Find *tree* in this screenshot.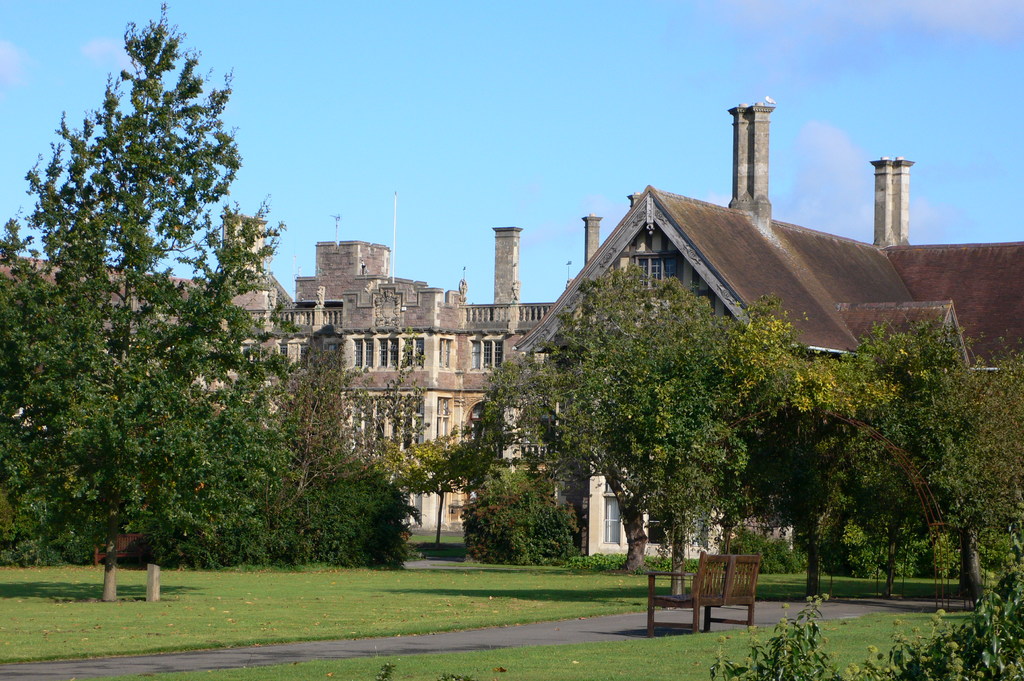
The bounding box for *tree* is [348, 347, 424, 474].
